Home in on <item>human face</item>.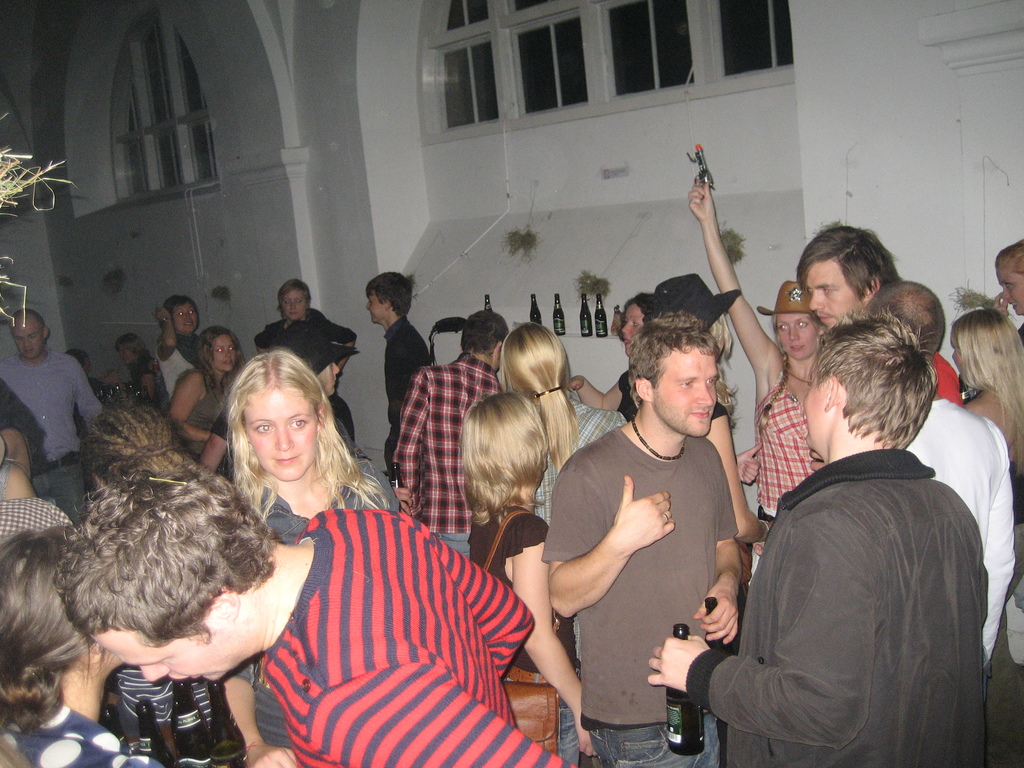
Homed in at locate(173, 304, 201, 335).
